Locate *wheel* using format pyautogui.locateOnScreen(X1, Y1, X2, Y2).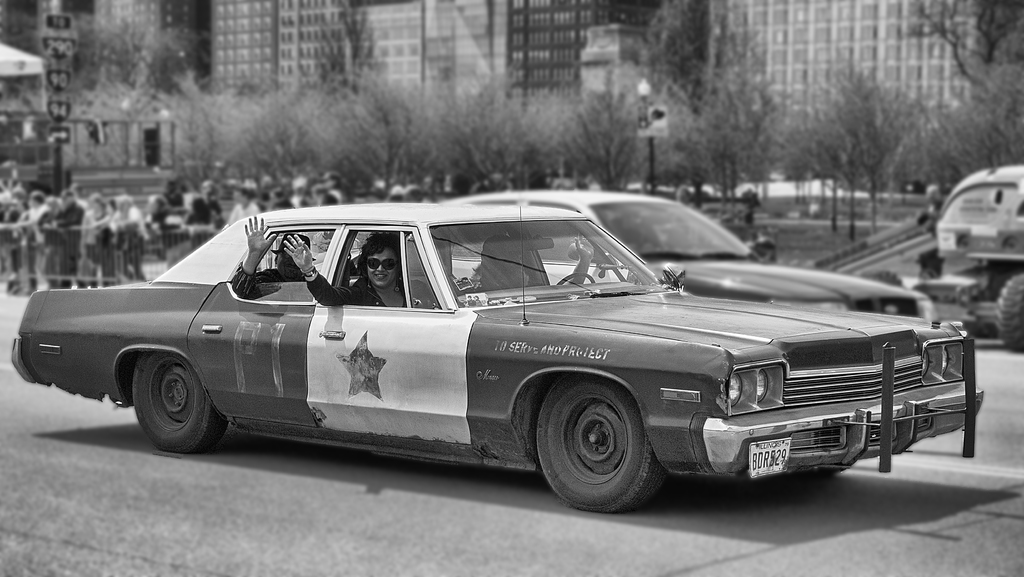
pyautogui.locateOnScreen(125, 351, 227, 452).
